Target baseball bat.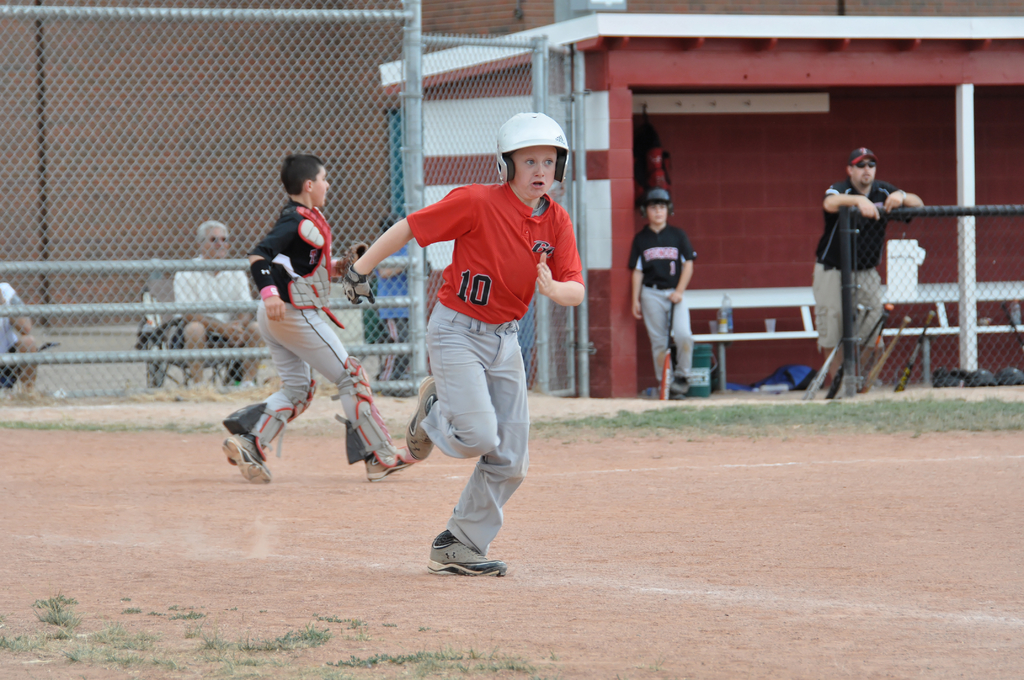
Target region: Rect(801, 301, 863, 403).
